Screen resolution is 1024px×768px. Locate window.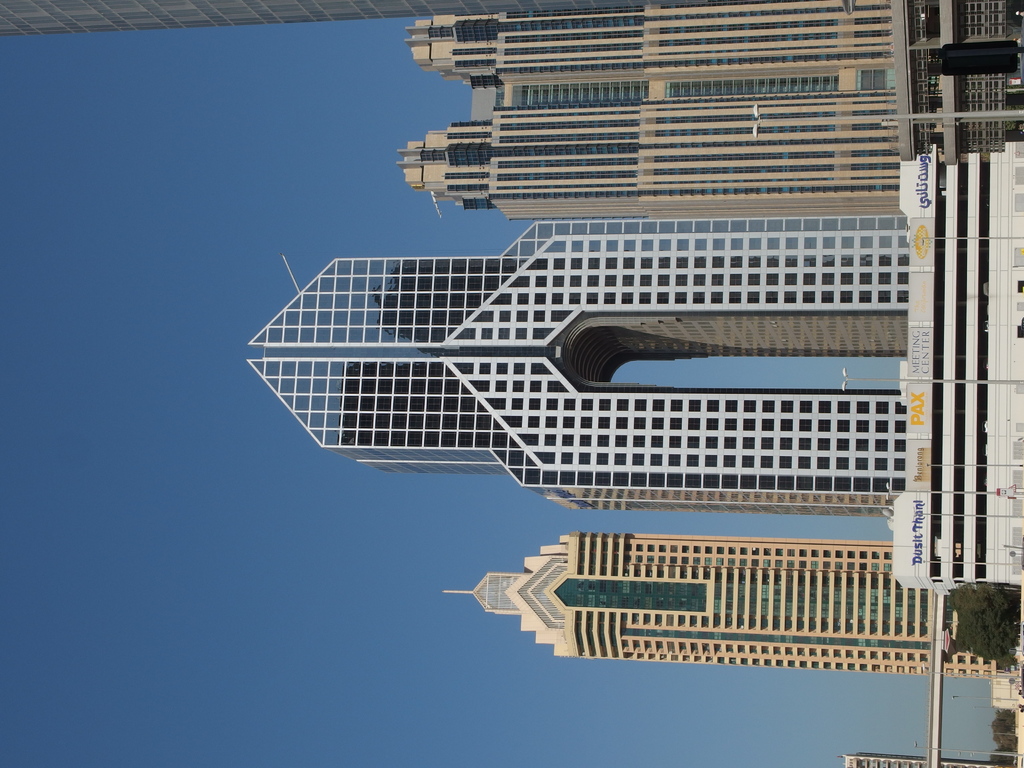
detection(659, 238, 672, 251).
